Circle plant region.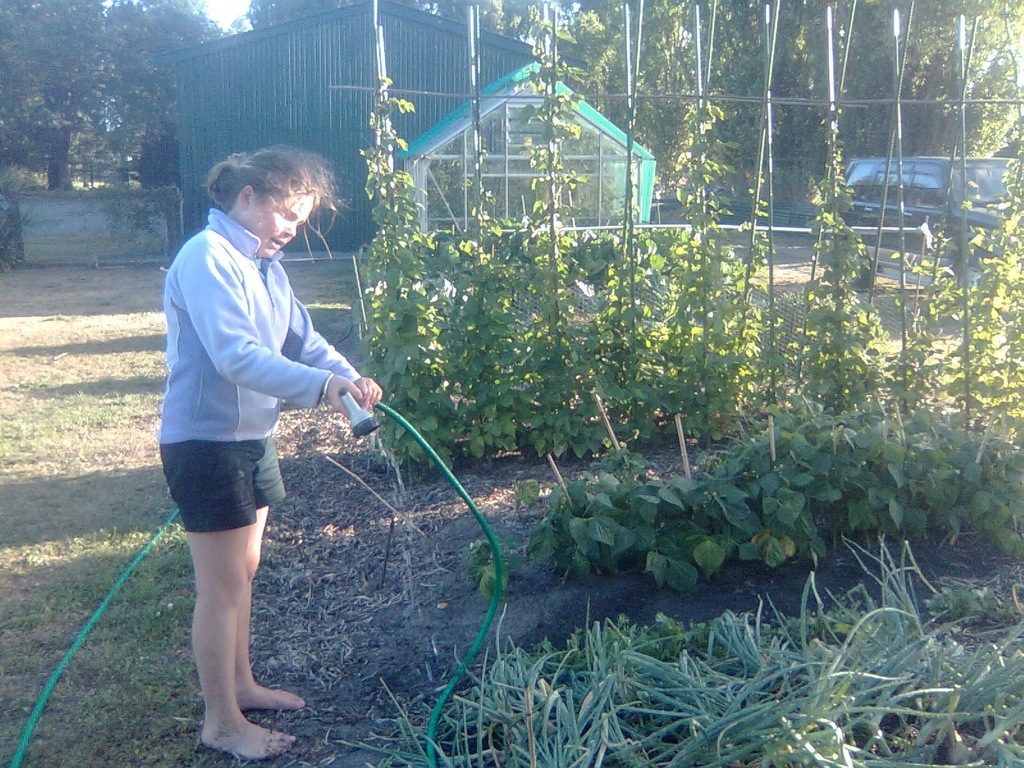
Region: 784/95/904/419.
